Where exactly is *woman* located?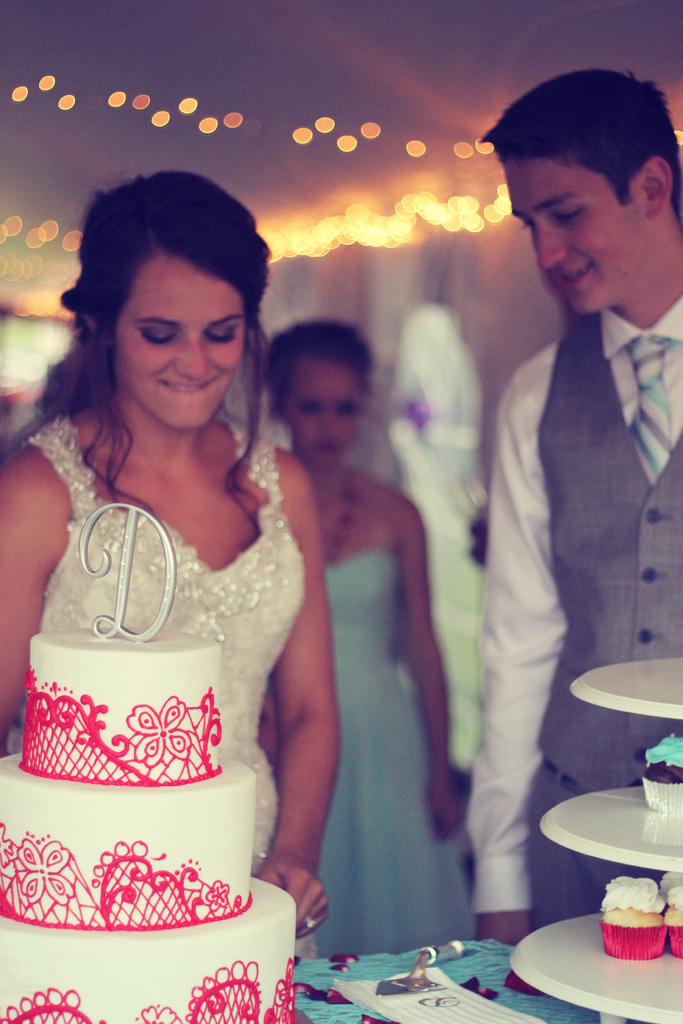
Its bounding box is (left=260, top=321, right=477, bottom=966).
